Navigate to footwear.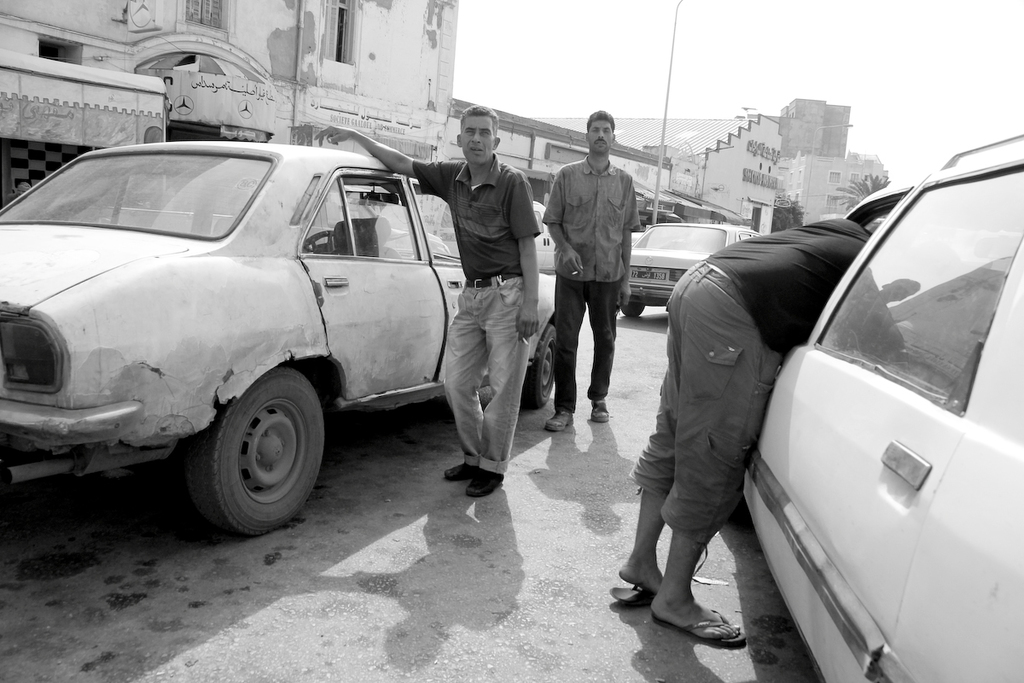
Navigation target: rect(608, 578, 659, 609).
